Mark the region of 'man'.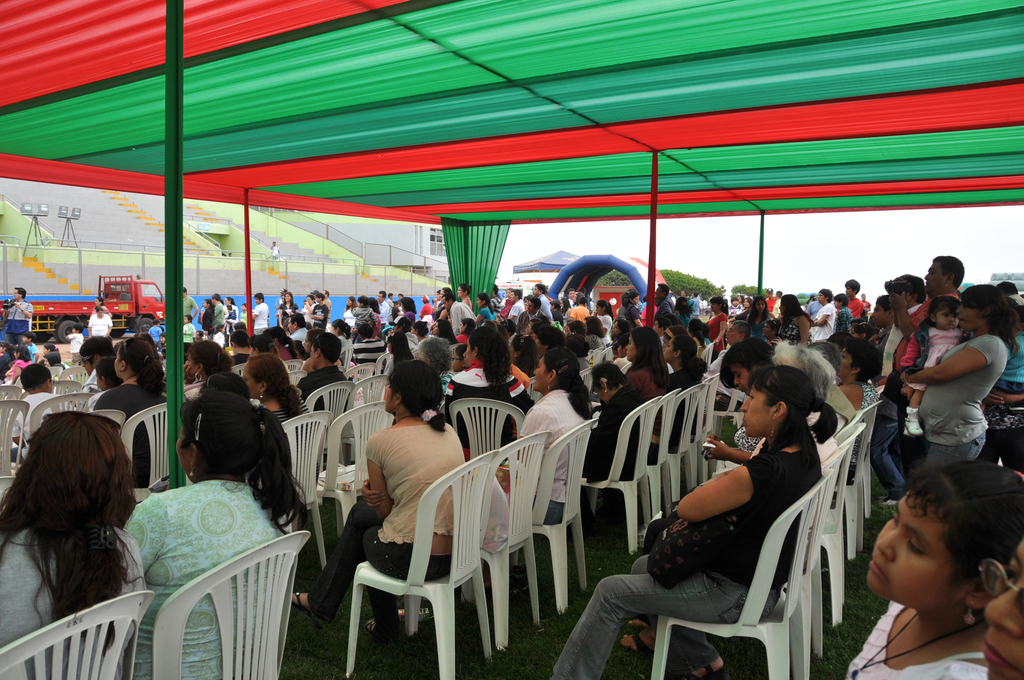
Region: (375, 287, 388, 329).
